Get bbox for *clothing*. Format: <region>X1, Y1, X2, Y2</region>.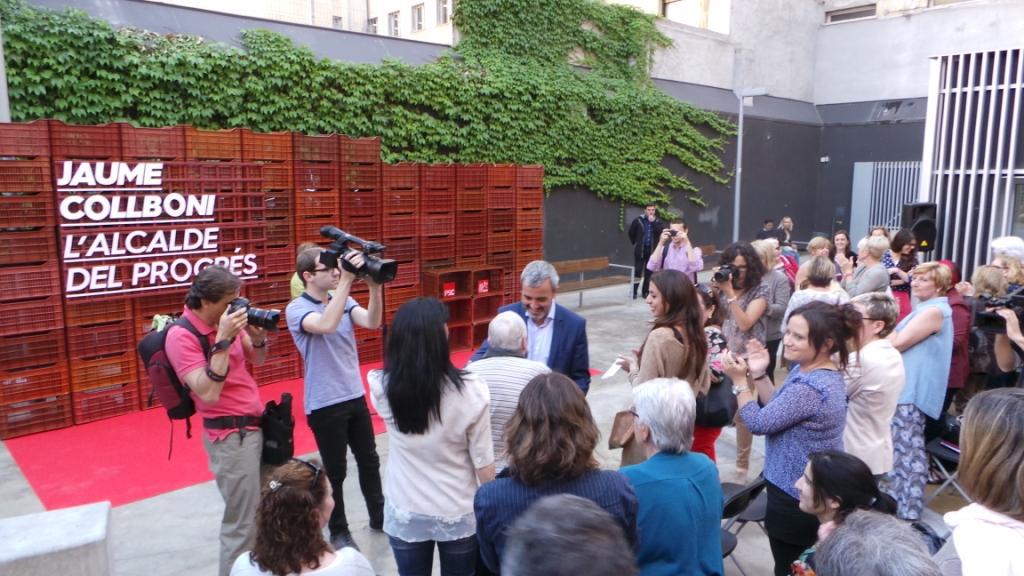
<region>850, 253, 887, 293</region>.
